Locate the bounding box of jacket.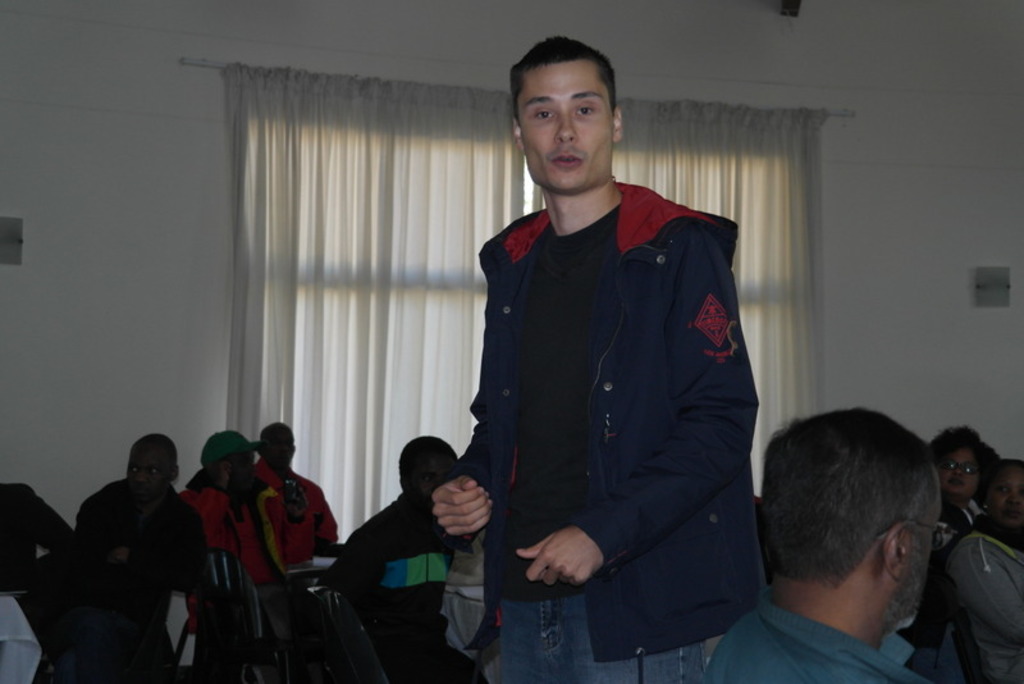
Bounding box: crop(257, 460, 335, 562).
